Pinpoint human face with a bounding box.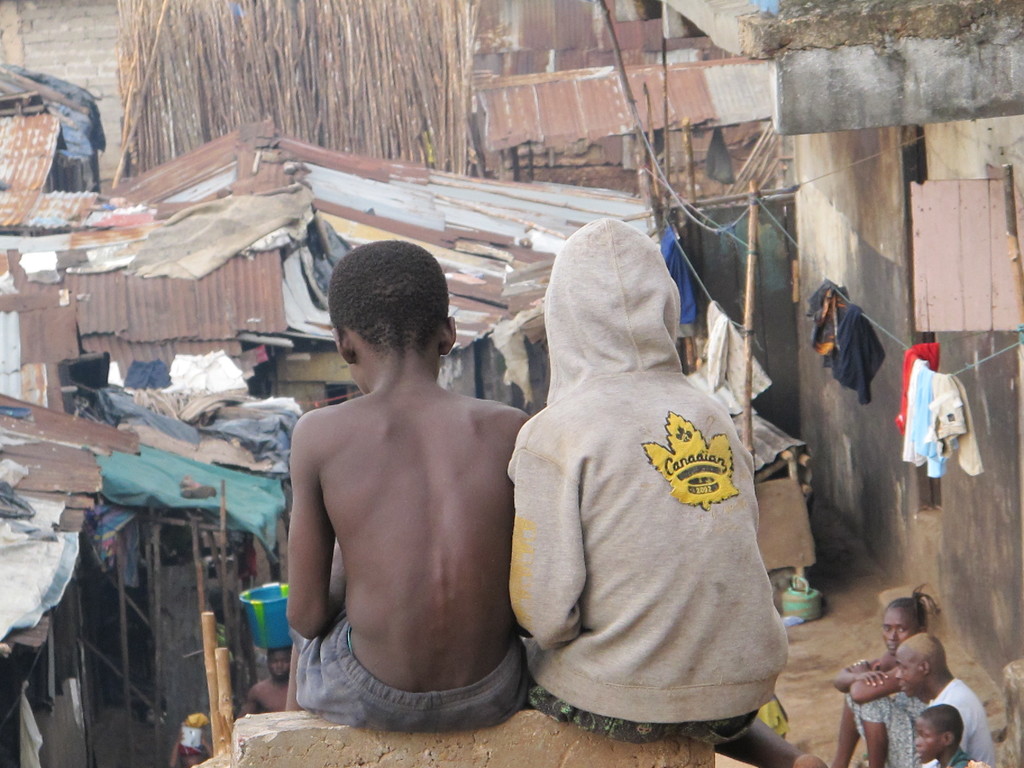
select_region(883, 613, 924, 646).
